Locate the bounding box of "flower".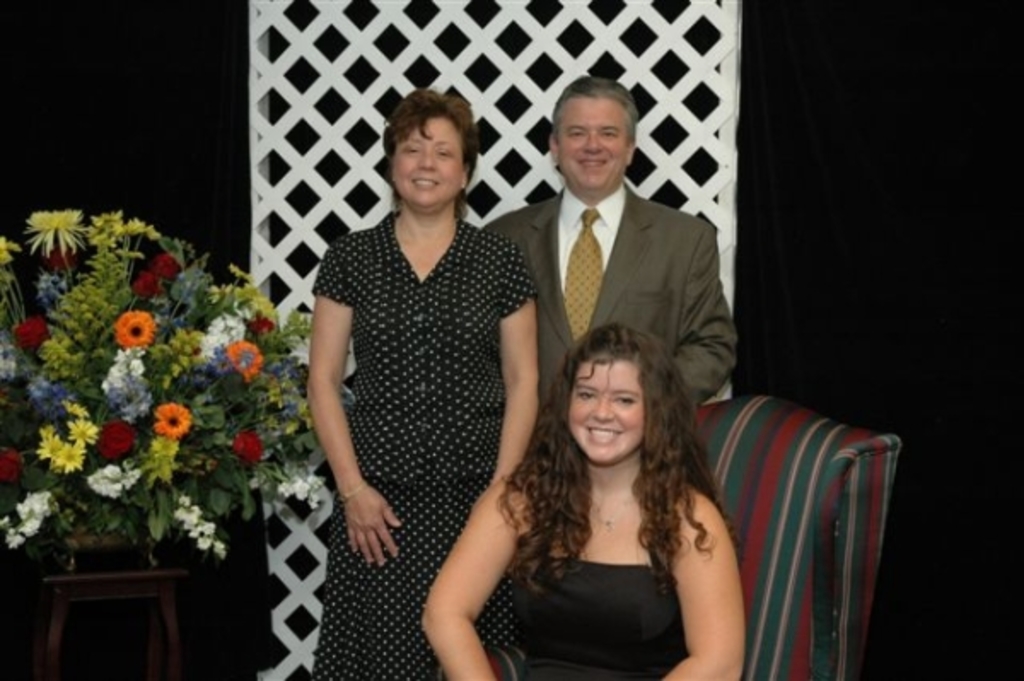
Bounding box: {"left": 0, "top": 340, "right": 32, "bottom": 379}.
